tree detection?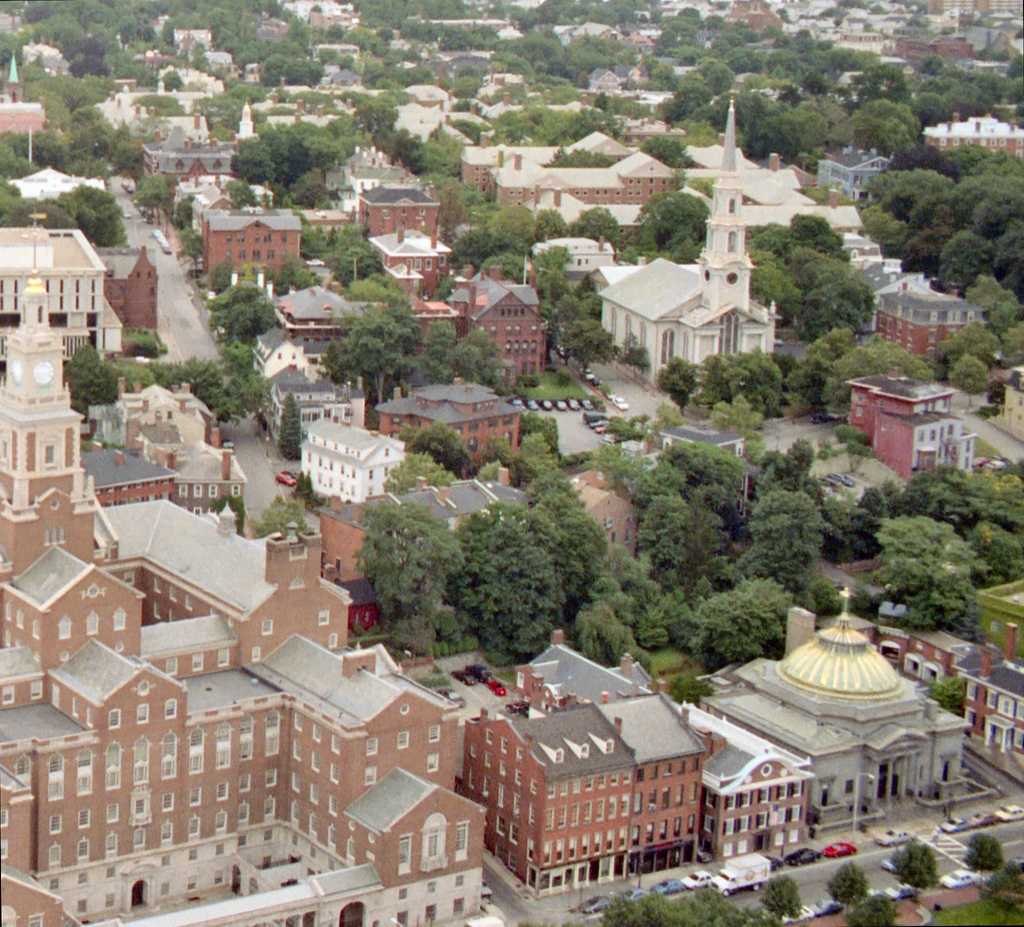
locate(380, 450, 453, 495)
